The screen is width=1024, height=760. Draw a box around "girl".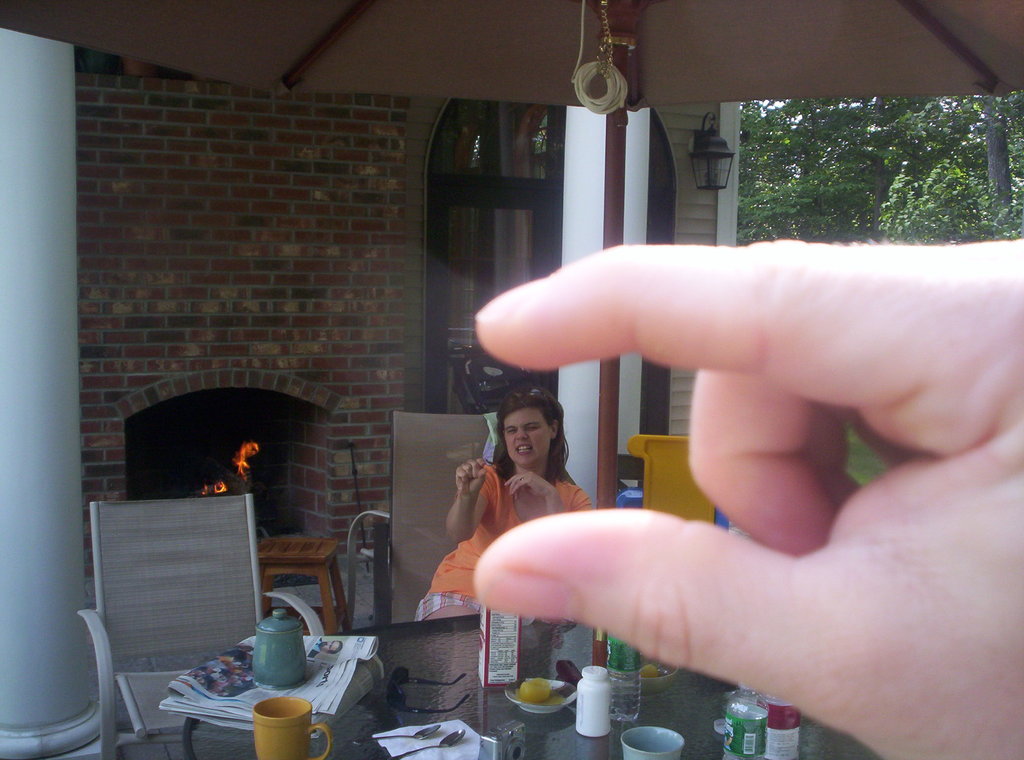
bbox(416, 391, 592, 623).
